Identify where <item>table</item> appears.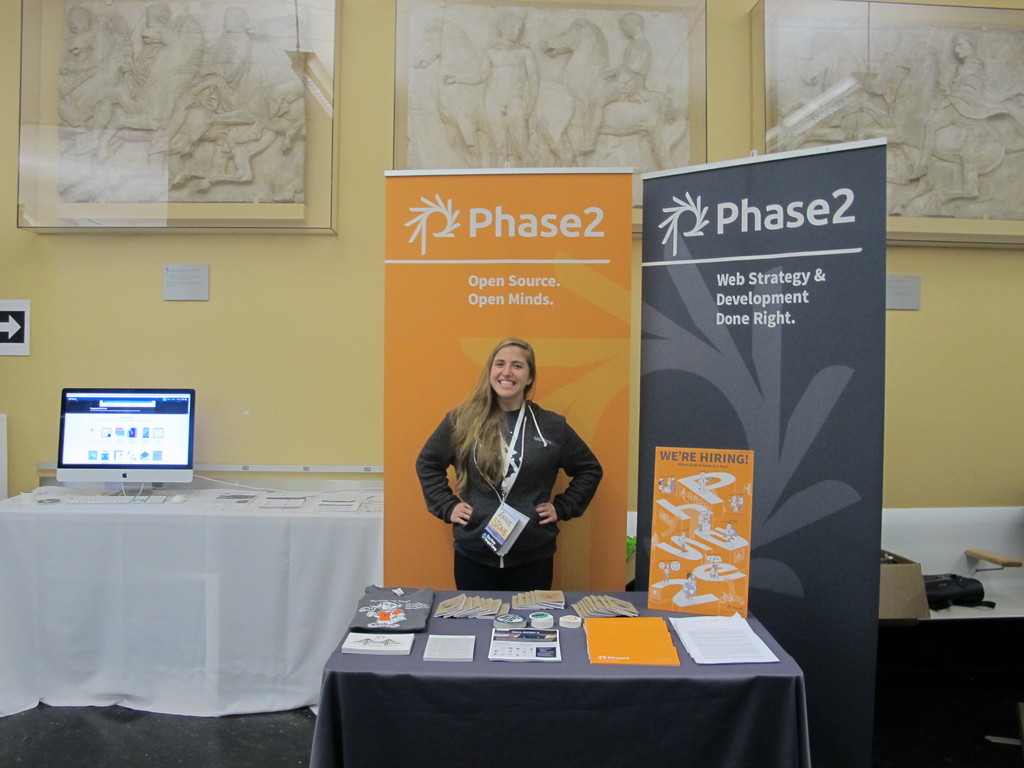
Appears at rect(0, 484, 391, 715).
